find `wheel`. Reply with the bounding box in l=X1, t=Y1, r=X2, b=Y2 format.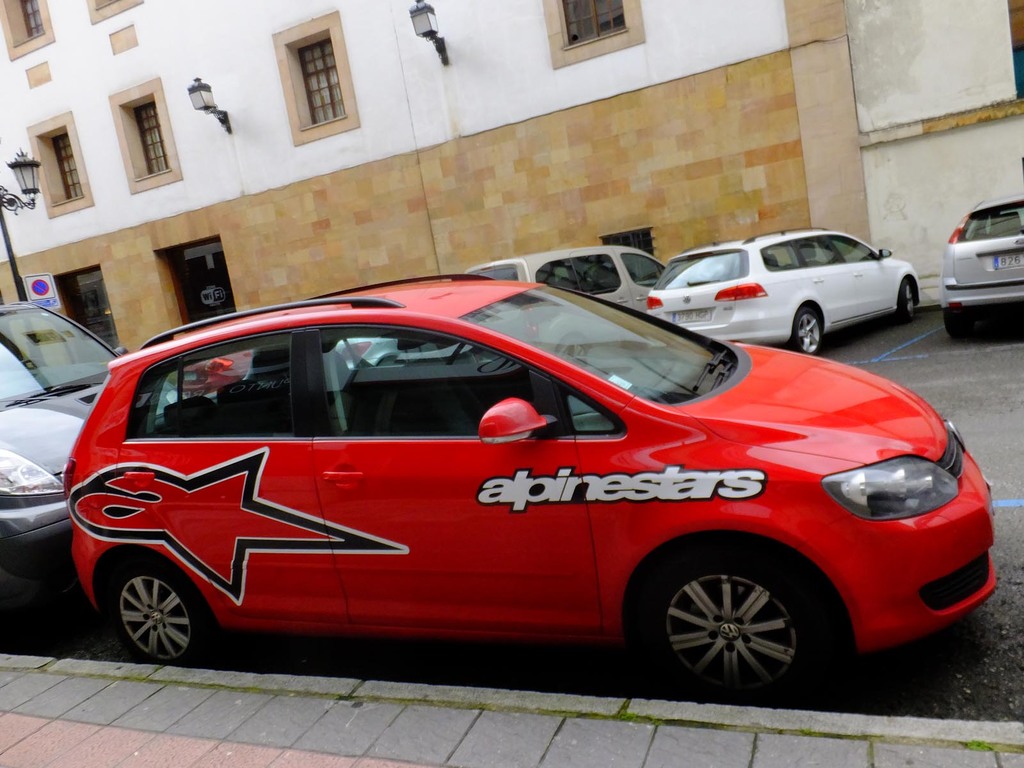
l=115, t=563, r=207, b=666.
